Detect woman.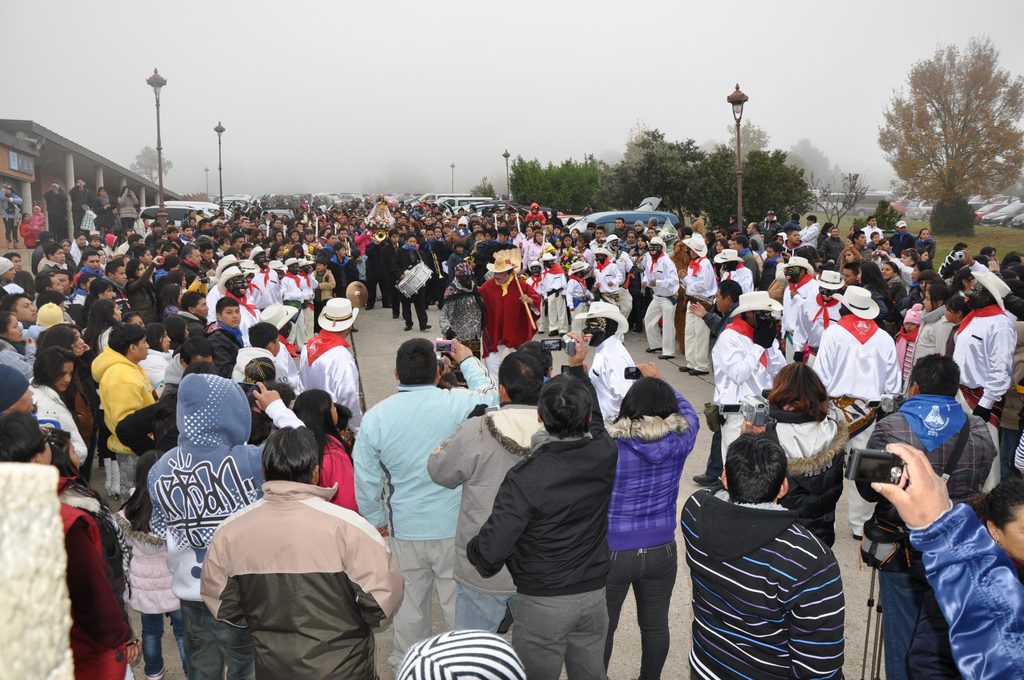
Detected at 2/185/20/252.
